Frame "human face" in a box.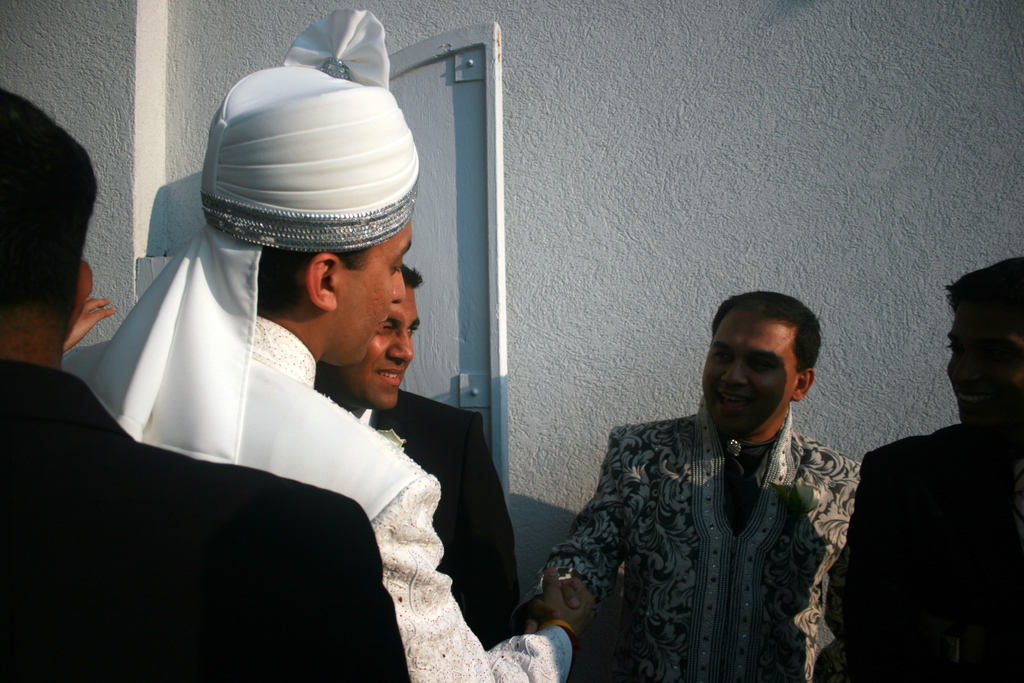
336:218:412:370.
